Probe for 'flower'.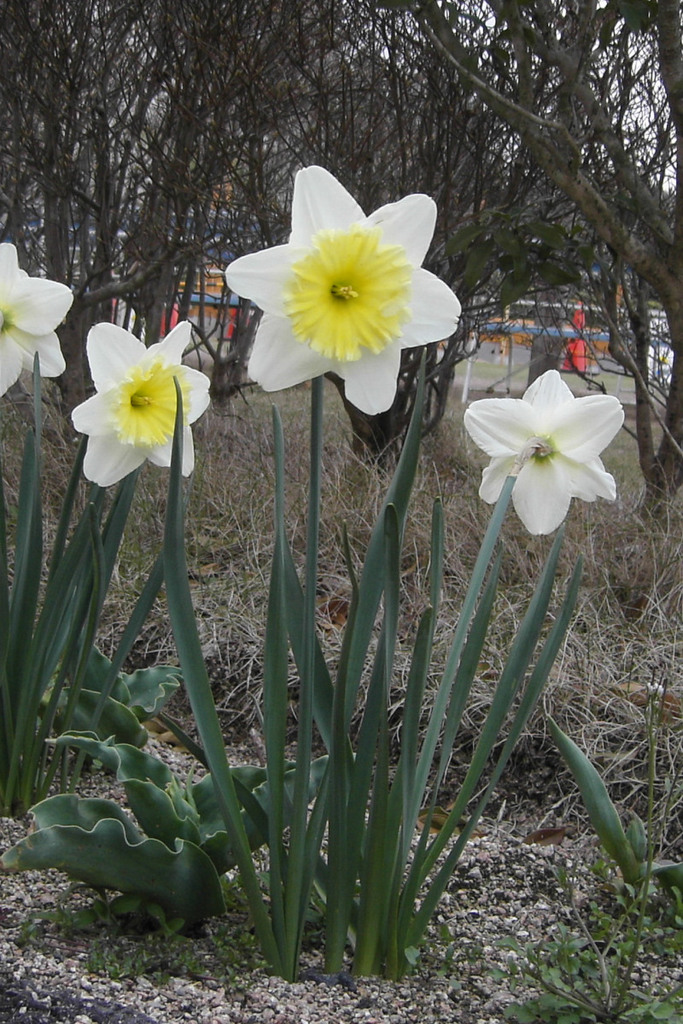
Probe result: rect(70, 323, 229, 487).
